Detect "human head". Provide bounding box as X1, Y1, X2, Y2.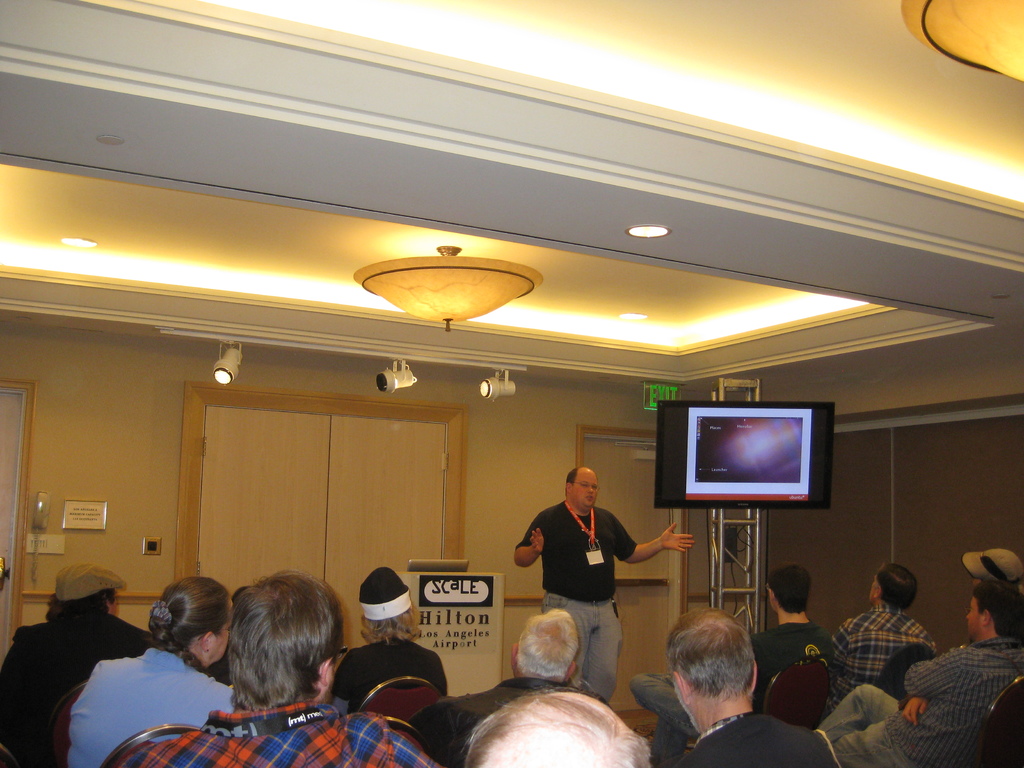
202, 584, 343, 725.
